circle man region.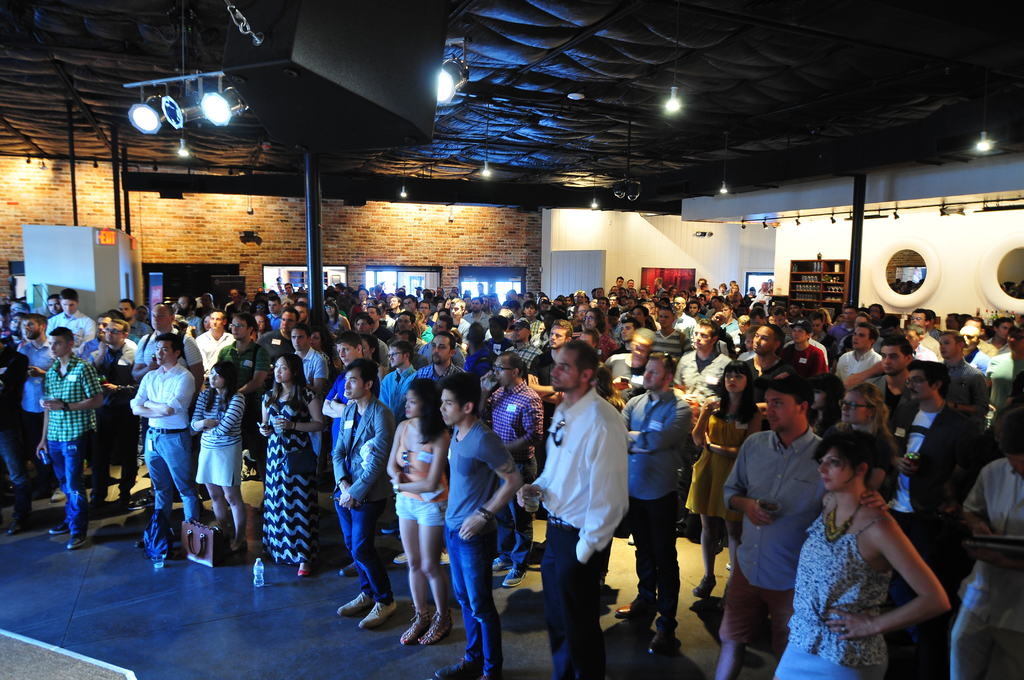
Region: detection(714, 371, 886, 679).
